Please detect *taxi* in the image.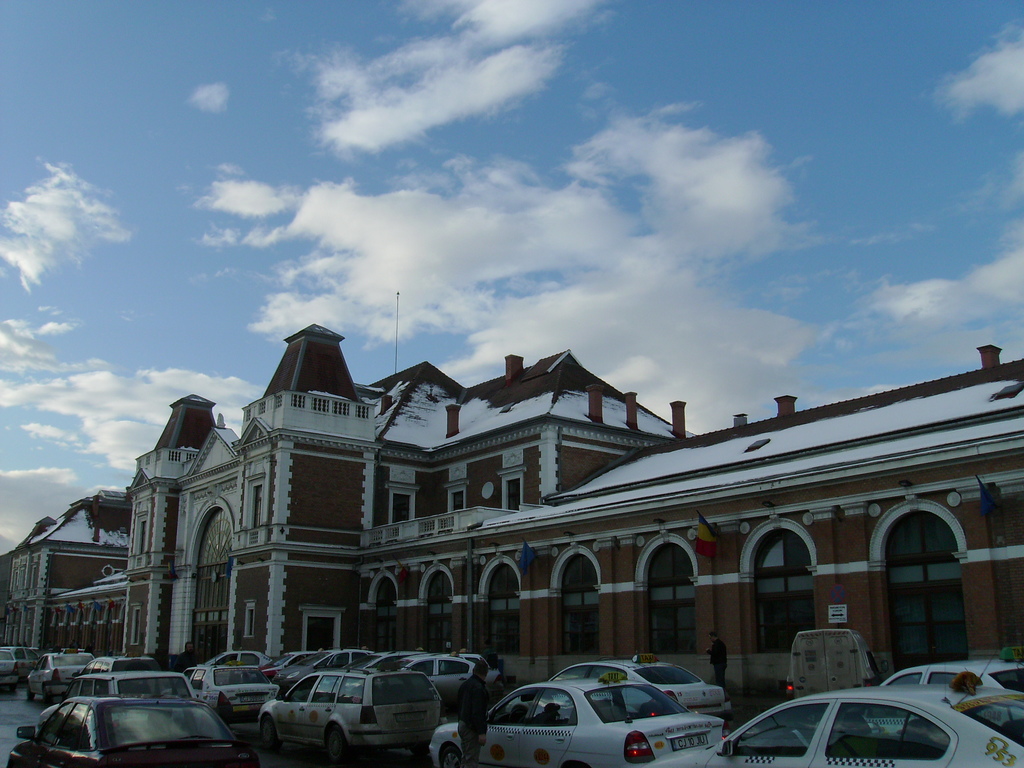
{"left": 0, "top": 648, "right": 19, "bottom": 691}.
